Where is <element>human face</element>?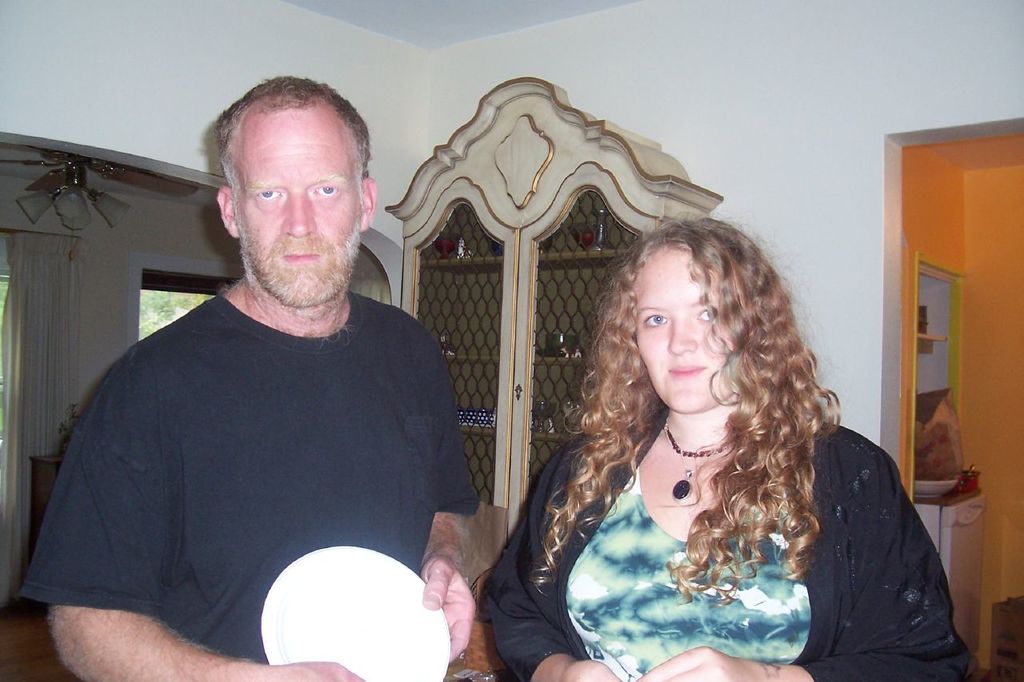
<bbox>233, 108, 366, 302</bbox>.
